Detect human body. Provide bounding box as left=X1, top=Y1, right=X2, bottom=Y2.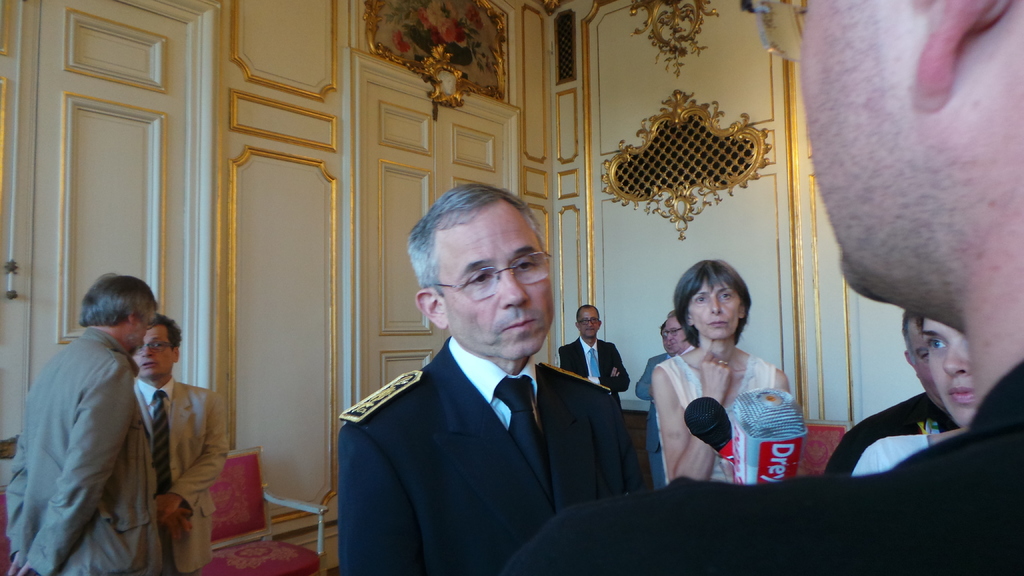
left=506, top=356, right=1023, bottom=575.
